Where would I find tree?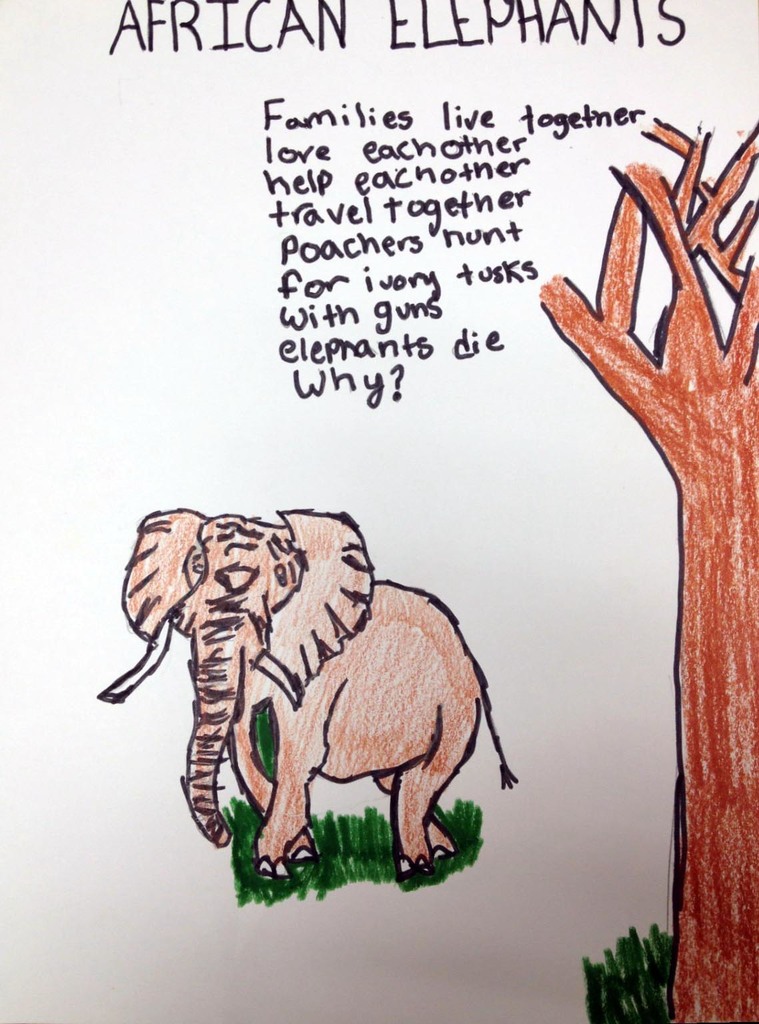
At 542:115:758:1023.
